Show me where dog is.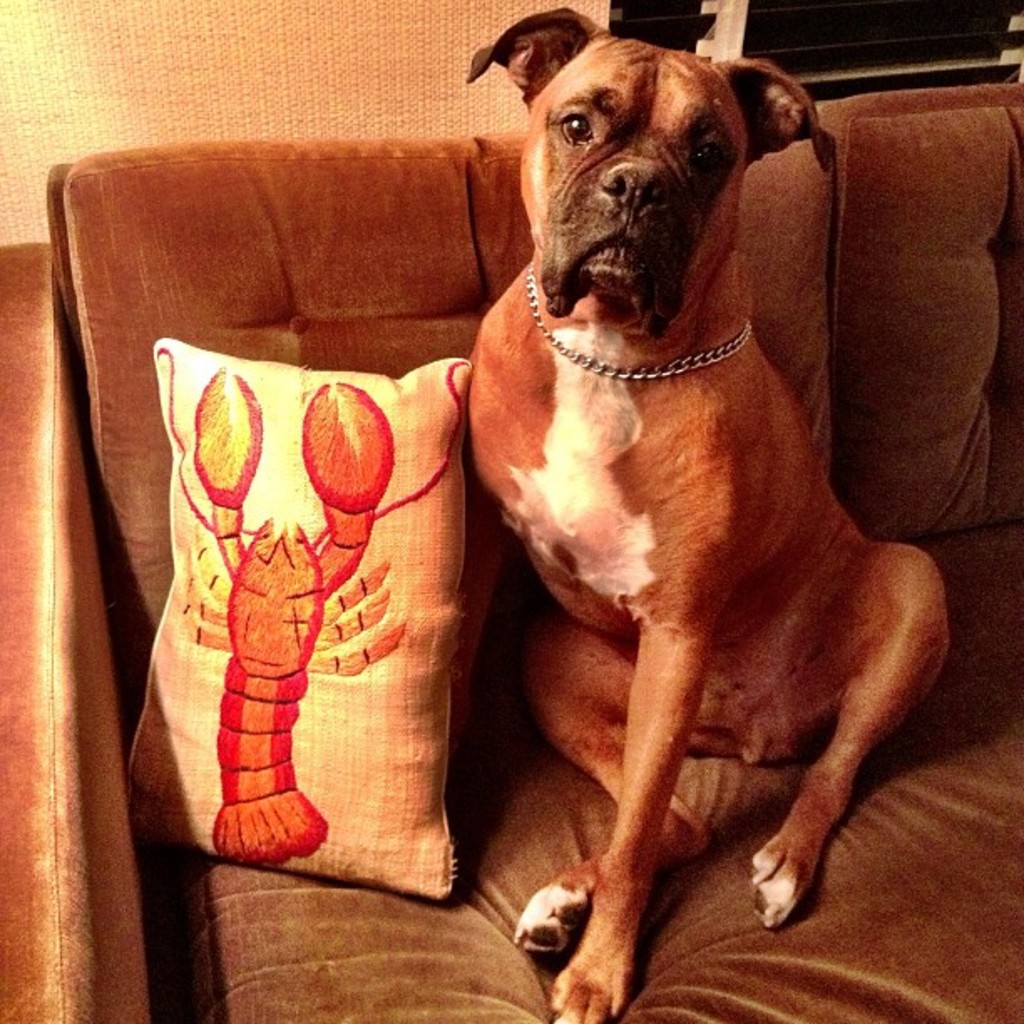
dog is at 457:0:952:1022.
